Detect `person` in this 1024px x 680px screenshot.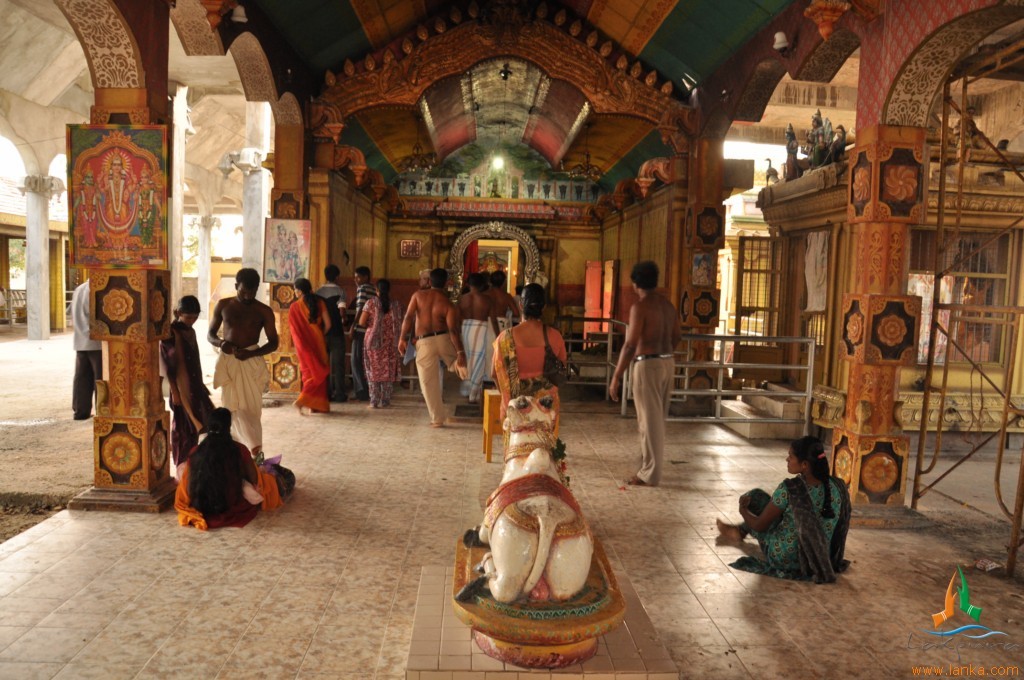
Detection: <box>174,405,295,530</box>.
